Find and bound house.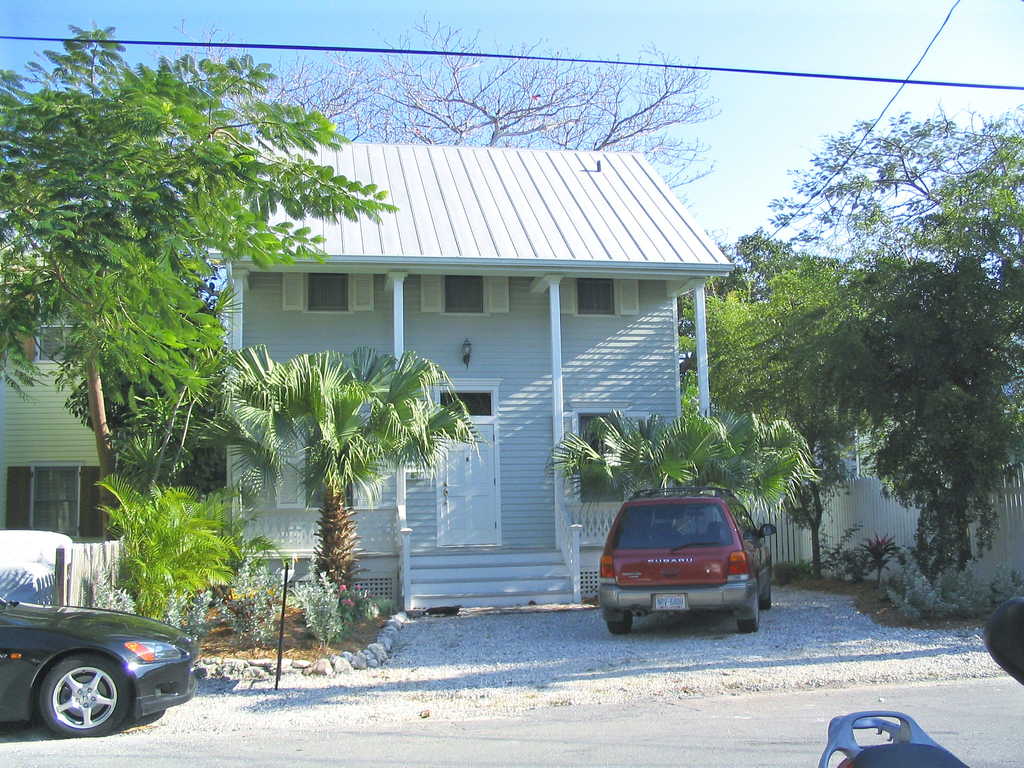
Bound: pyautogui.locateOnScreen(220, 144, 738, 555).
